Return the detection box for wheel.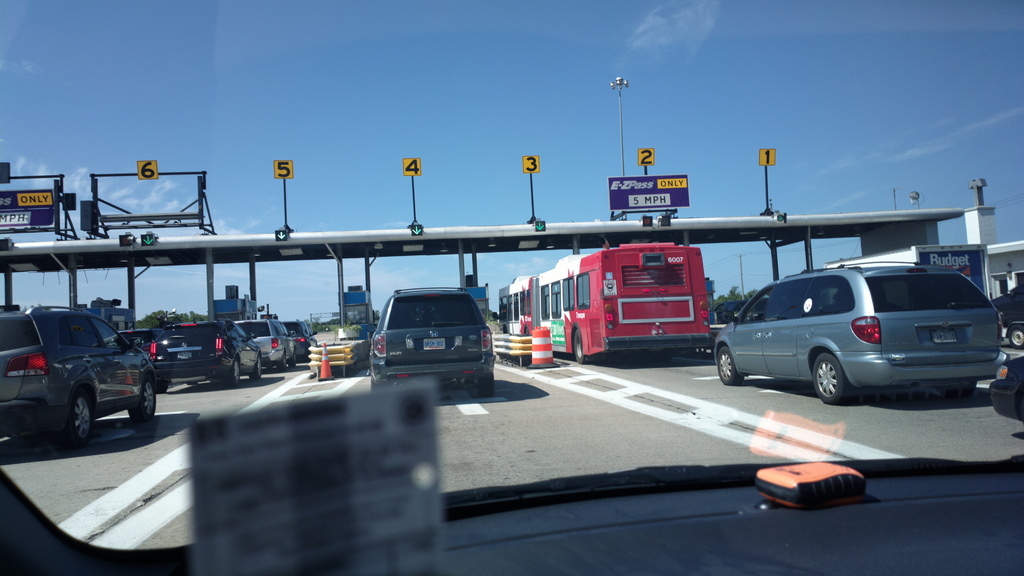
crop(479, 369, 495, 396).
